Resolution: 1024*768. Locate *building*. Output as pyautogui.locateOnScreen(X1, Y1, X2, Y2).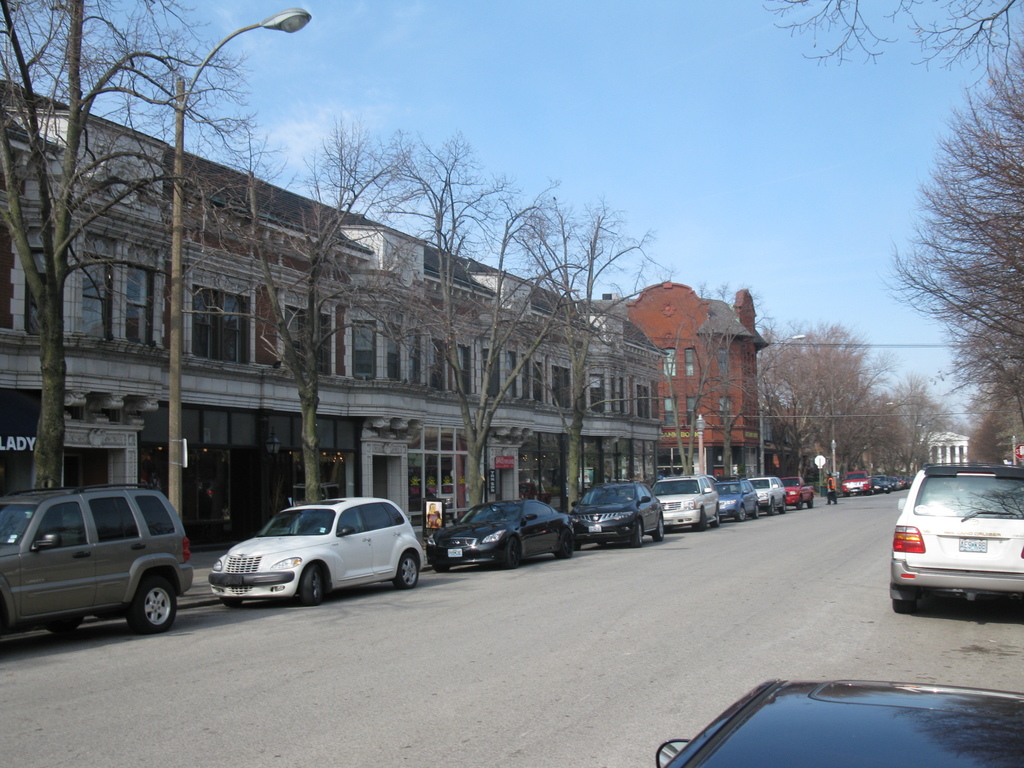
pyautogui.locateOnScreen(604, 279, 769, 479).
